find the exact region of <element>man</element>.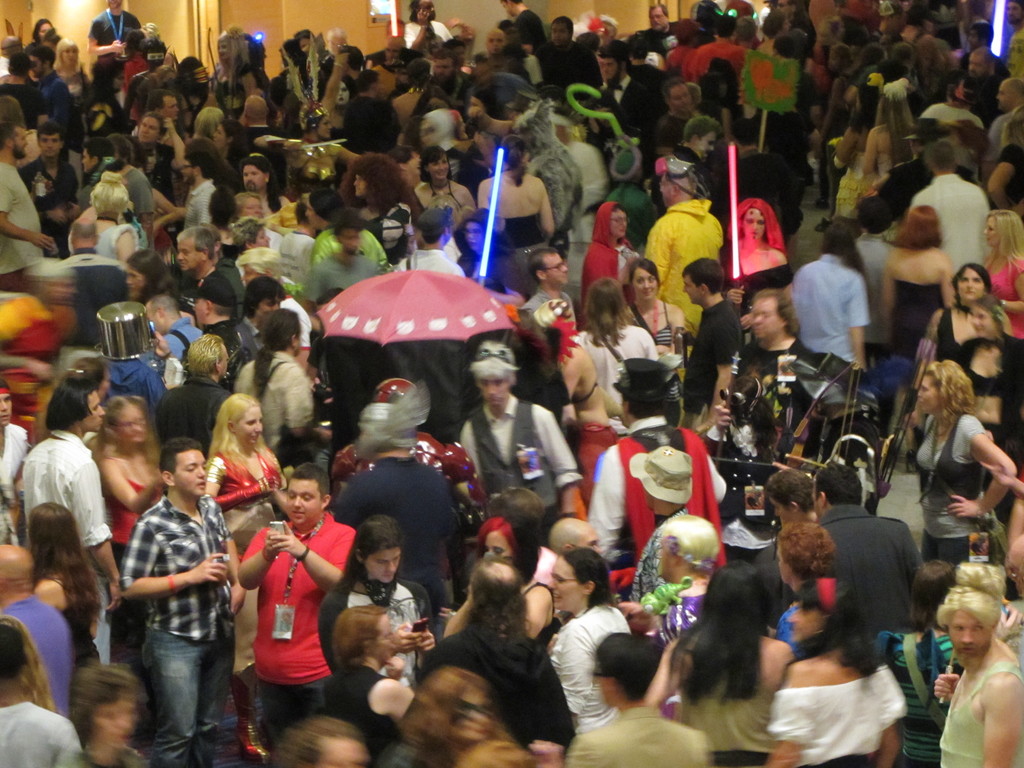
Exact region: {"x1": 0, "y1": 541, "x2": 73, "y2": 716}.
